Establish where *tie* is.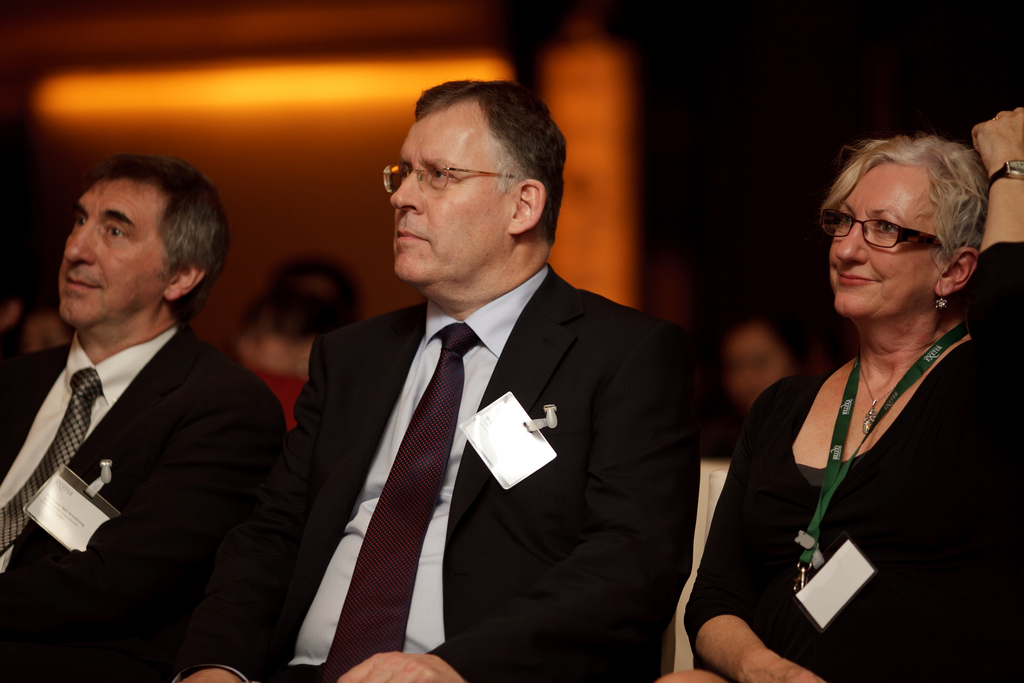
Established at <box>0,367,100,561</box>.
